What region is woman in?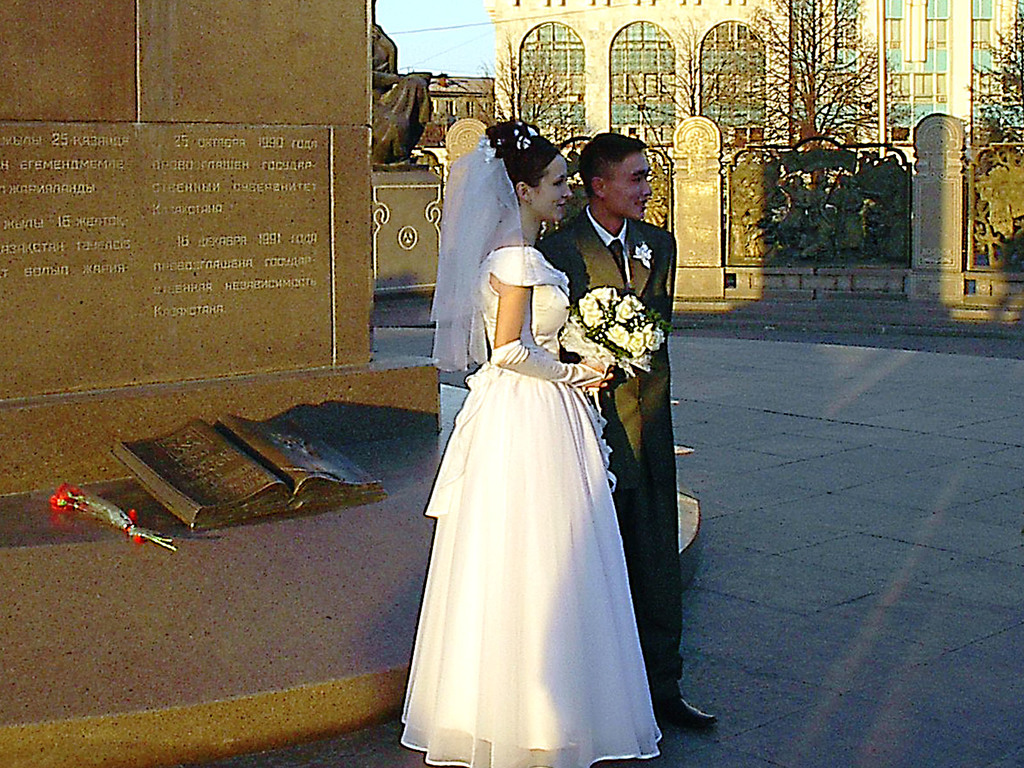
407 108 684 767.
